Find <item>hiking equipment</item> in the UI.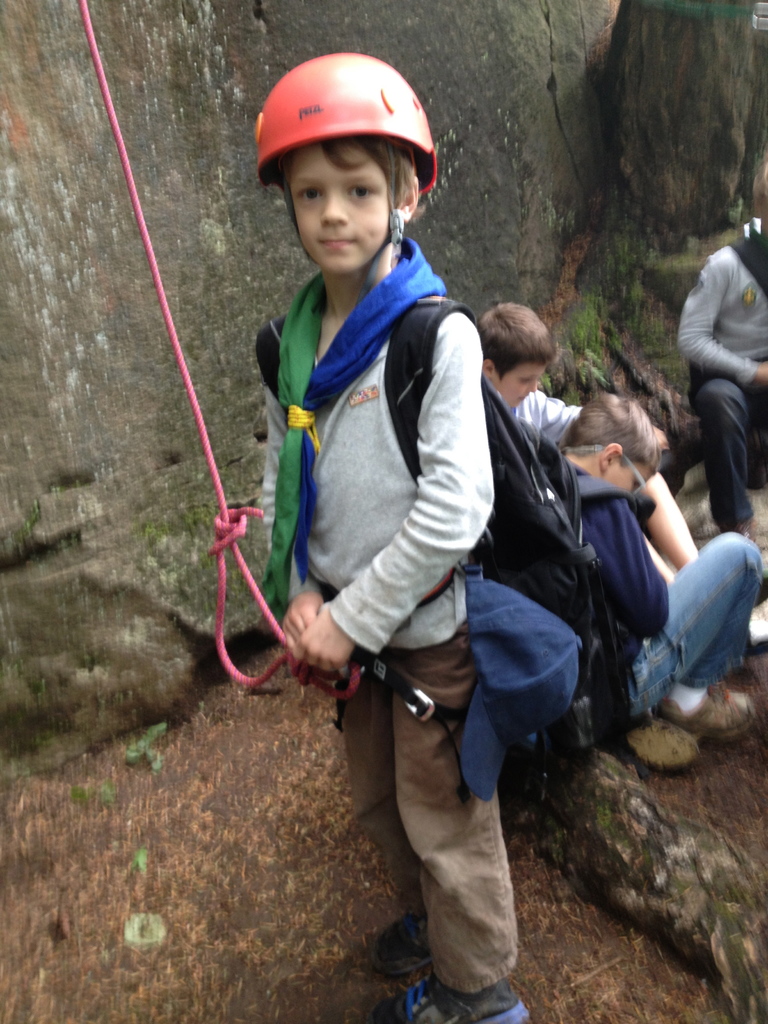
UI element at box(453, 988, 526, 1023).
